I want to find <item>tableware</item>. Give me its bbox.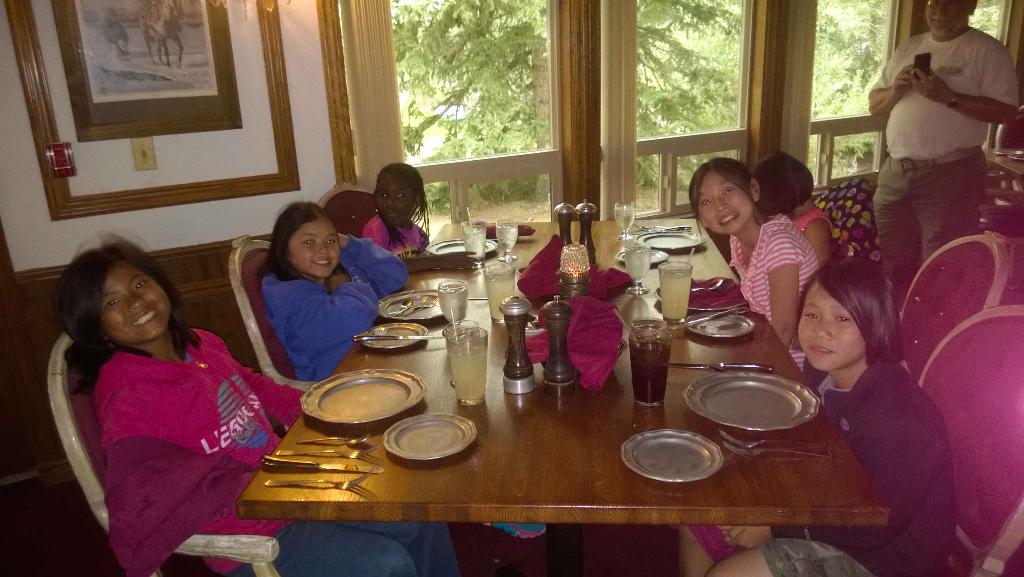
bbox(484, 259, 519, 325).
